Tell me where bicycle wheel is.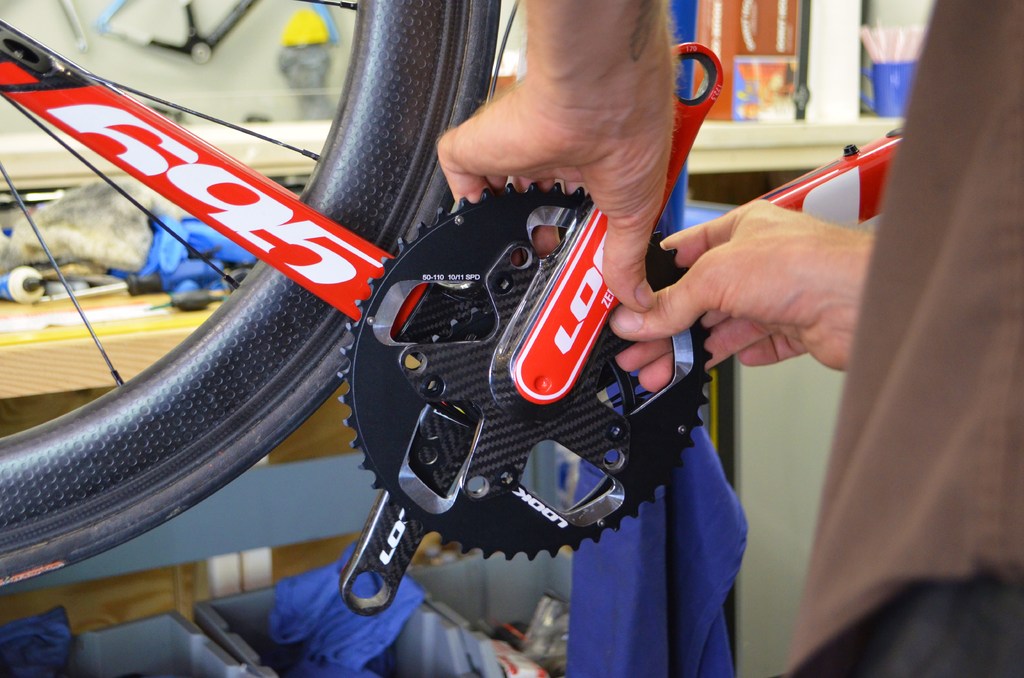
bicycle wheel is at pyautogui.locateOnScreen(0, 0, 499, 588).
